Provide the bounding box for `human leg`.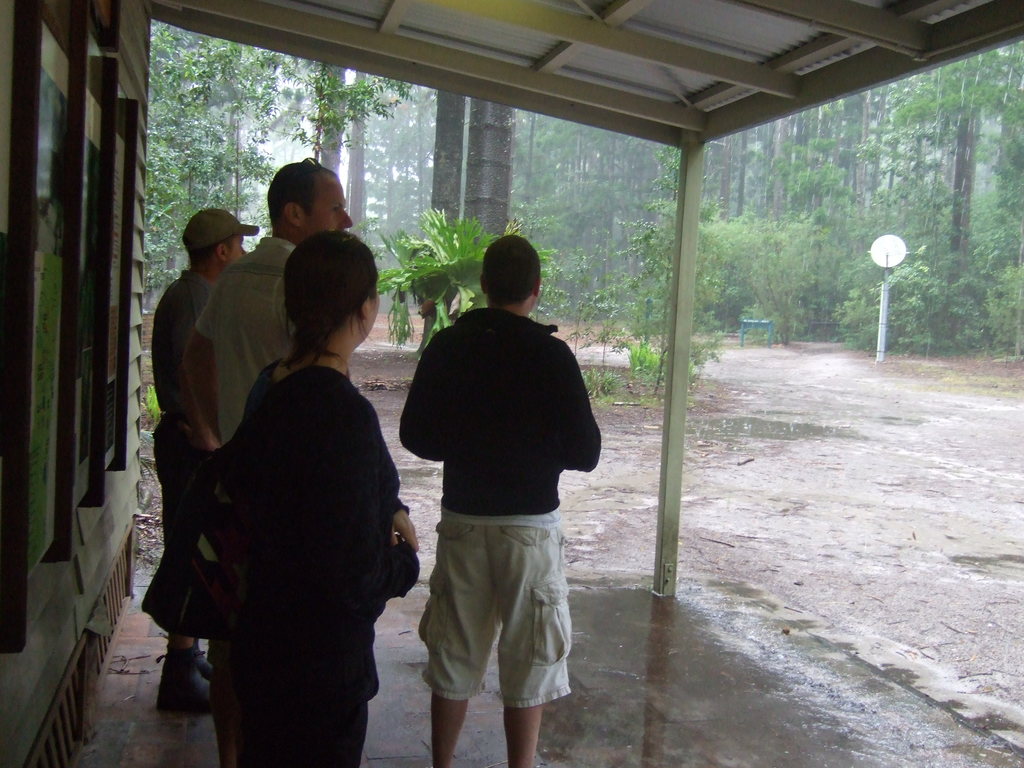
crop(502, 522, 545, 766).
